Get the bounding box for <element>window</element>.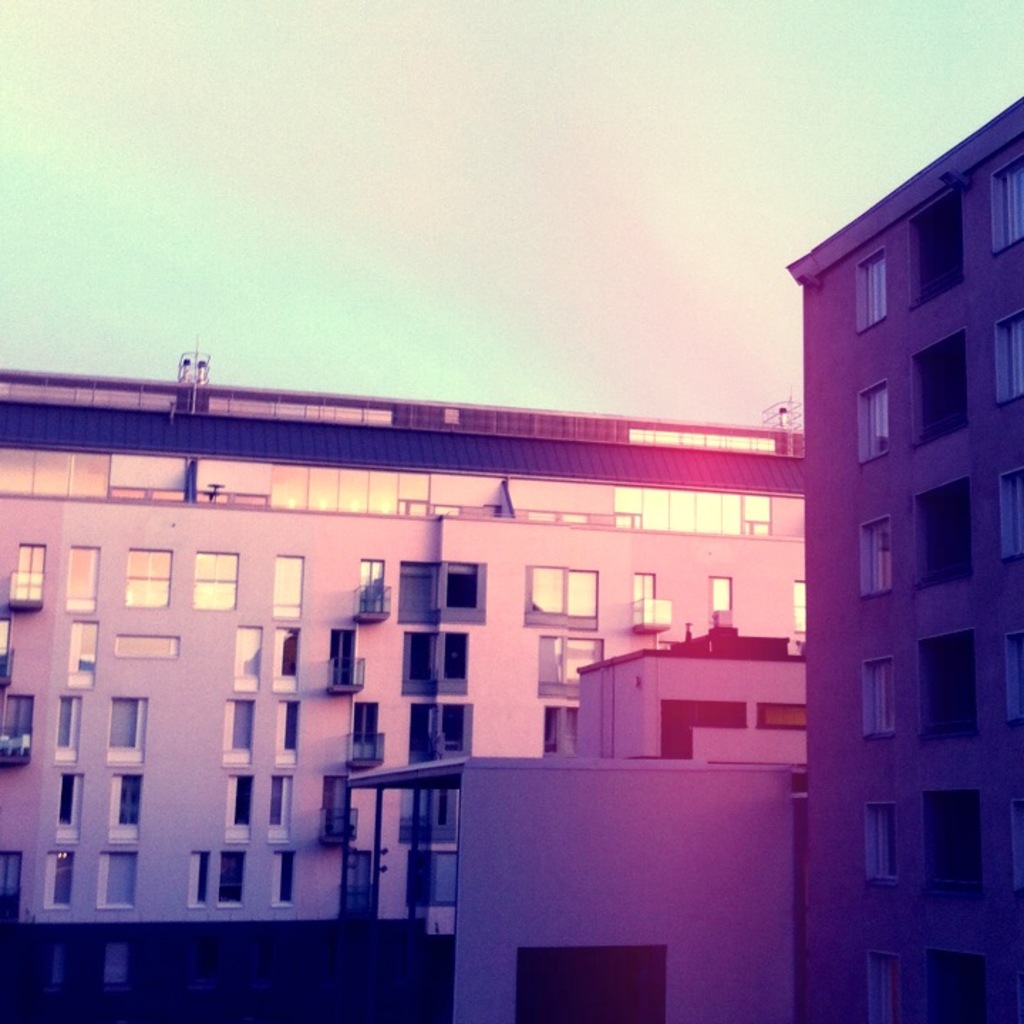
543/704/580/755.
